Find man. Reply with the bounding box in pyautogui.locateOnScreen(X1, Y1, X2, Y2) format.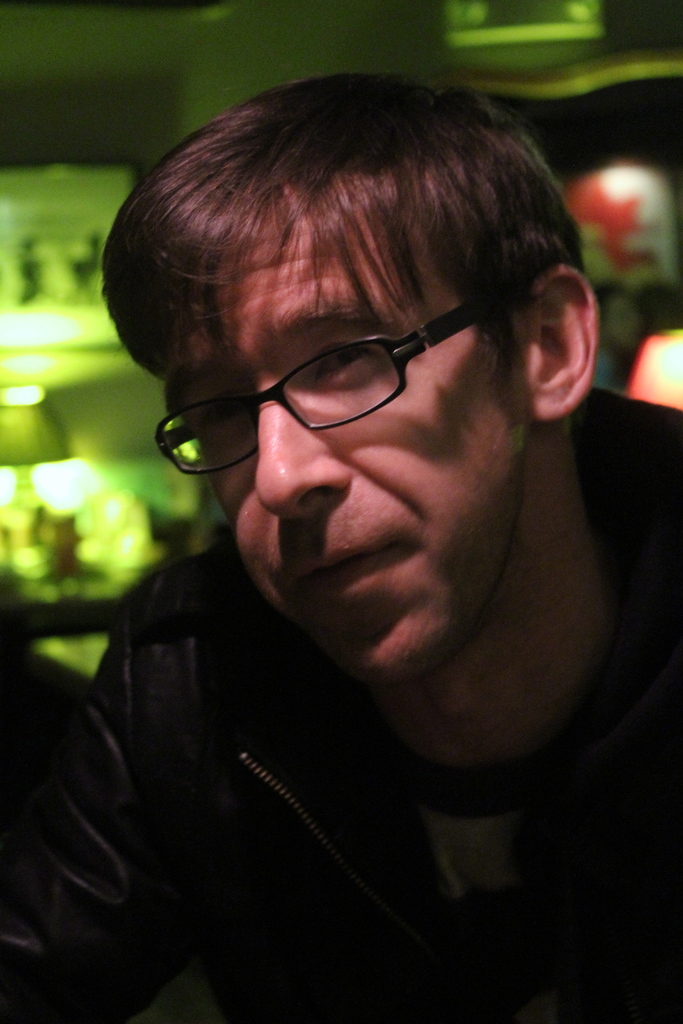
pyautogui.locateOnScreen(0, 63, 682, 1023).
